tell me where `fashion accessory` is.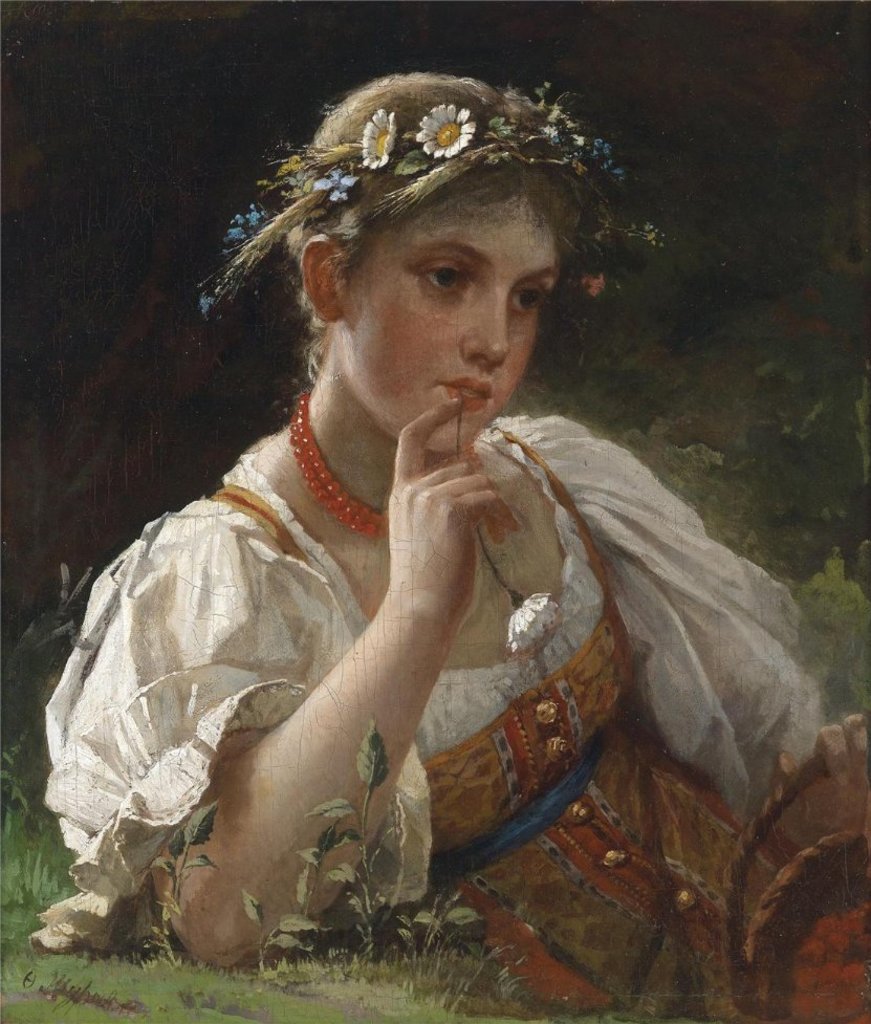
`fashion accessory` is at <region>196, 81, 677, 321</region>.
